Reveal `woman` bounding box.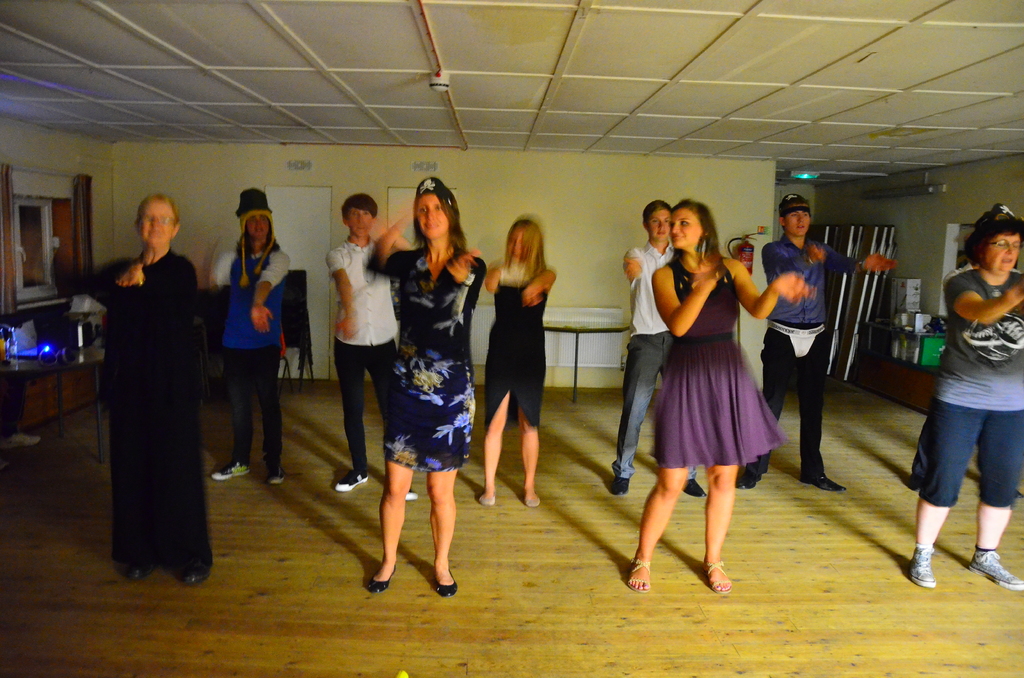
Revealed: 623/197/820/599.
